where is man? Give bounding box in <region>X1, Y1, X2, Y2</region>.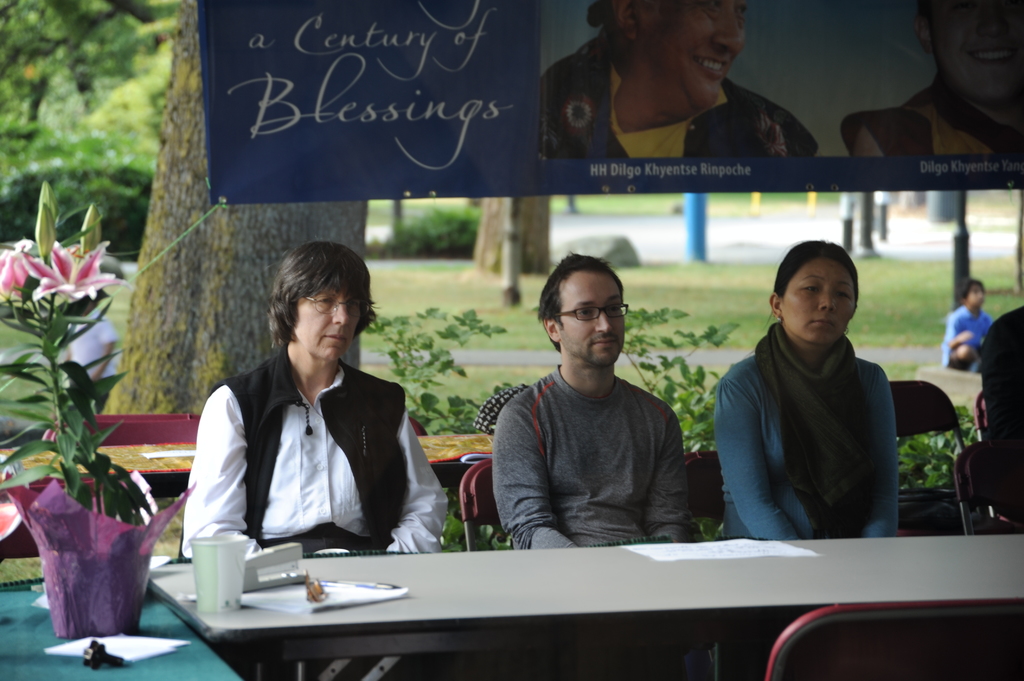
<region>479, 253, 712, 563</region>.
